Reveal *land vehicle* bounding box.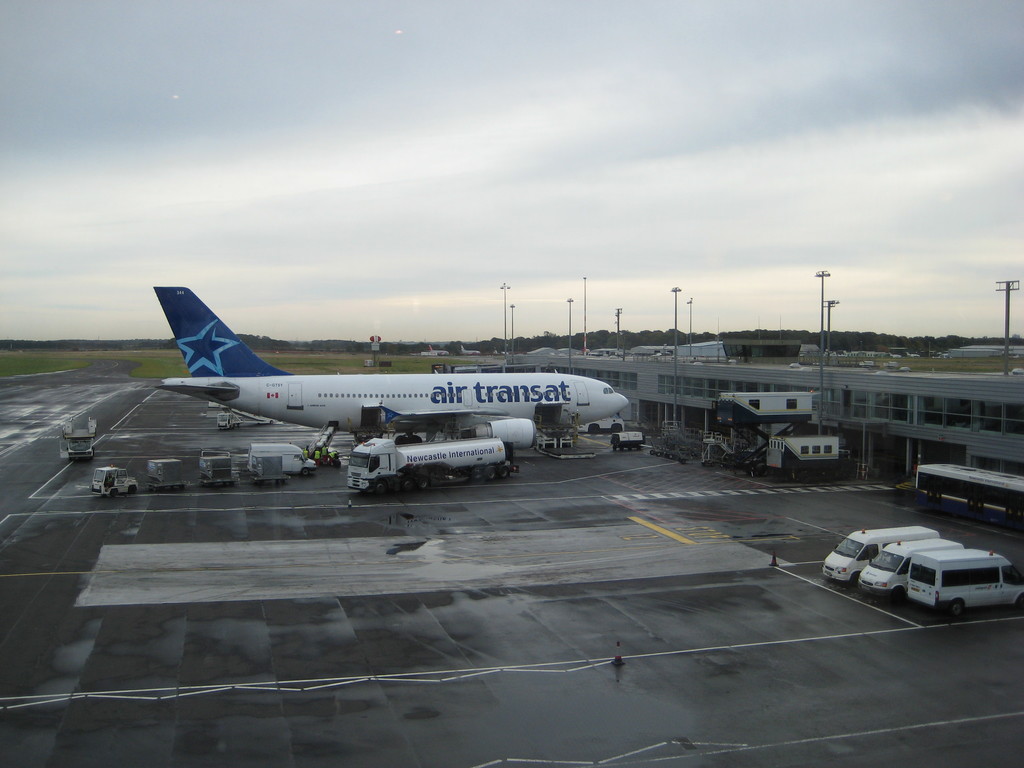
Revealed: 914/465/1023/525.
